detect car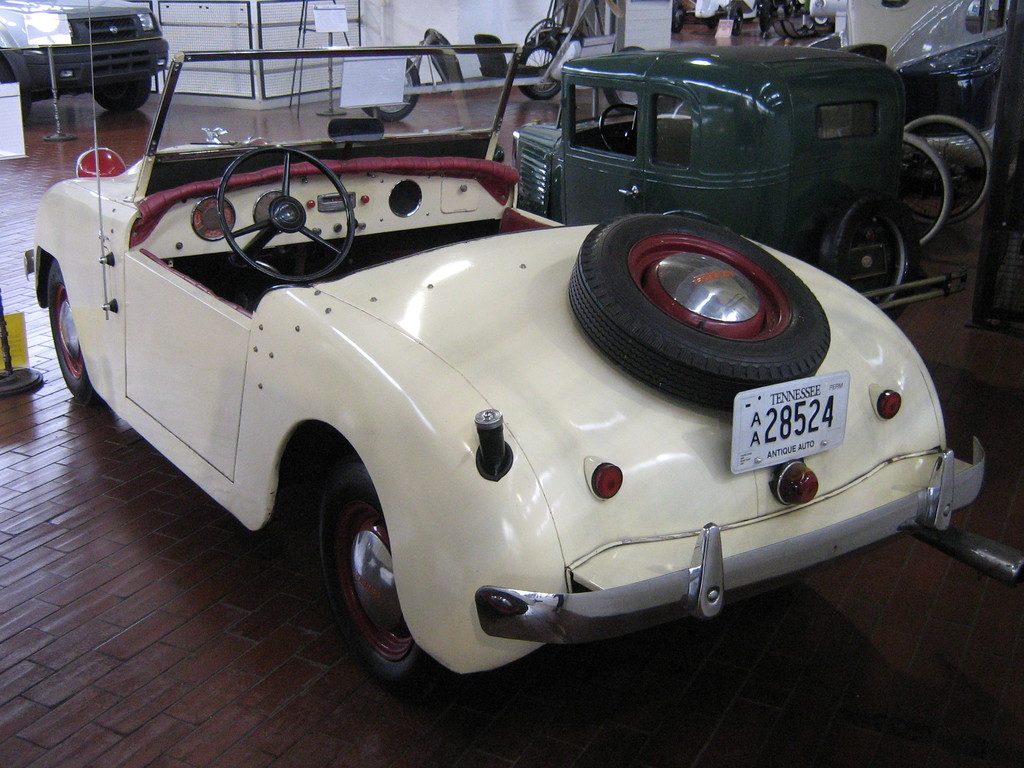
[510,45,968,330]
